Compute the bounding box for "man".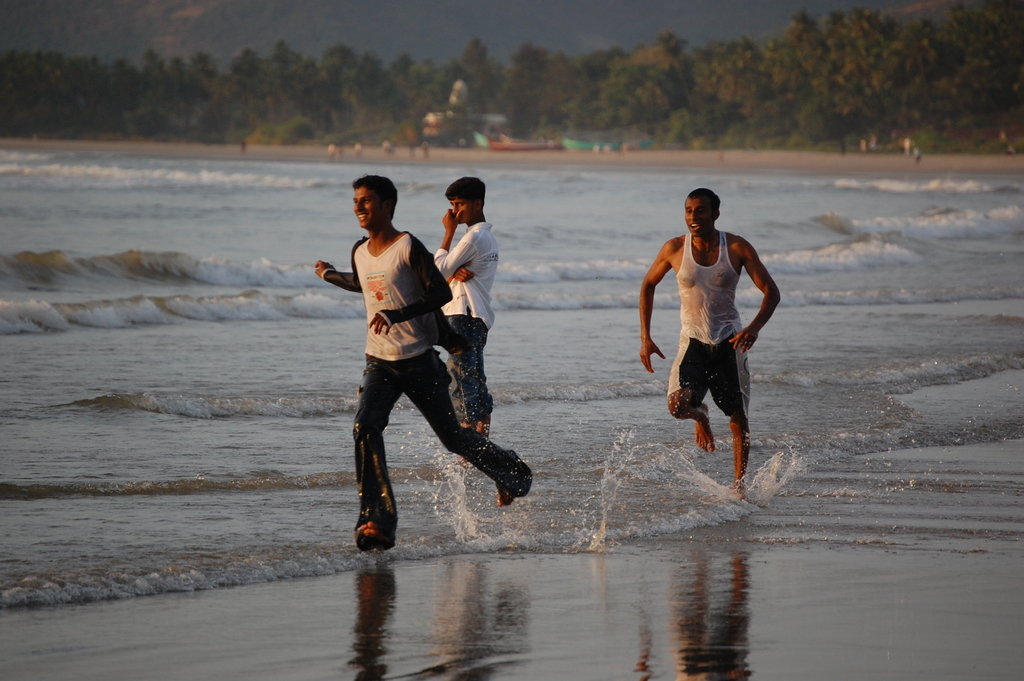
649, 183, 781, 509.
